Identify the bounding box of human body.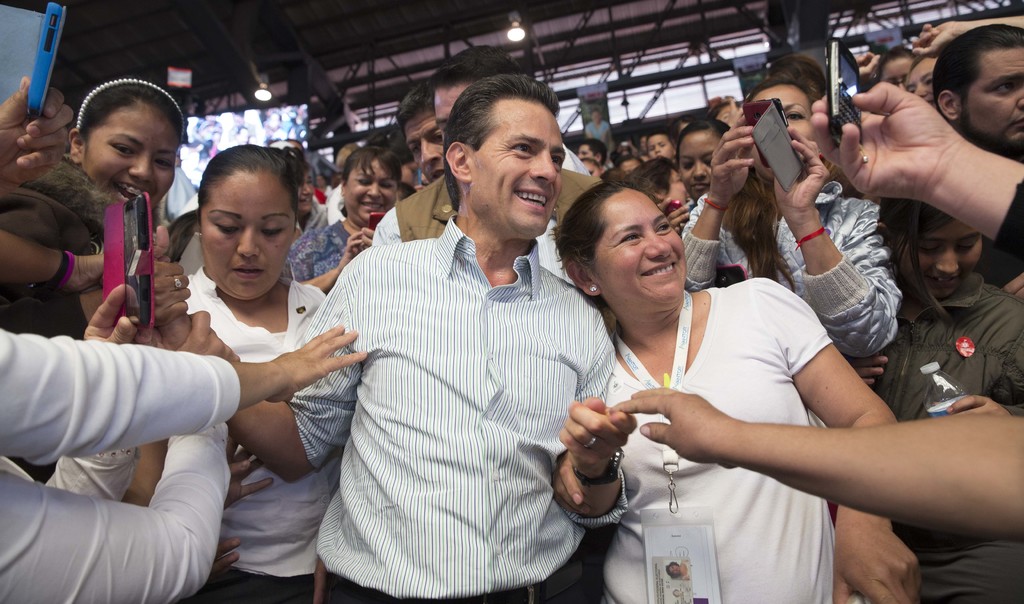
(142,213,648,603).
